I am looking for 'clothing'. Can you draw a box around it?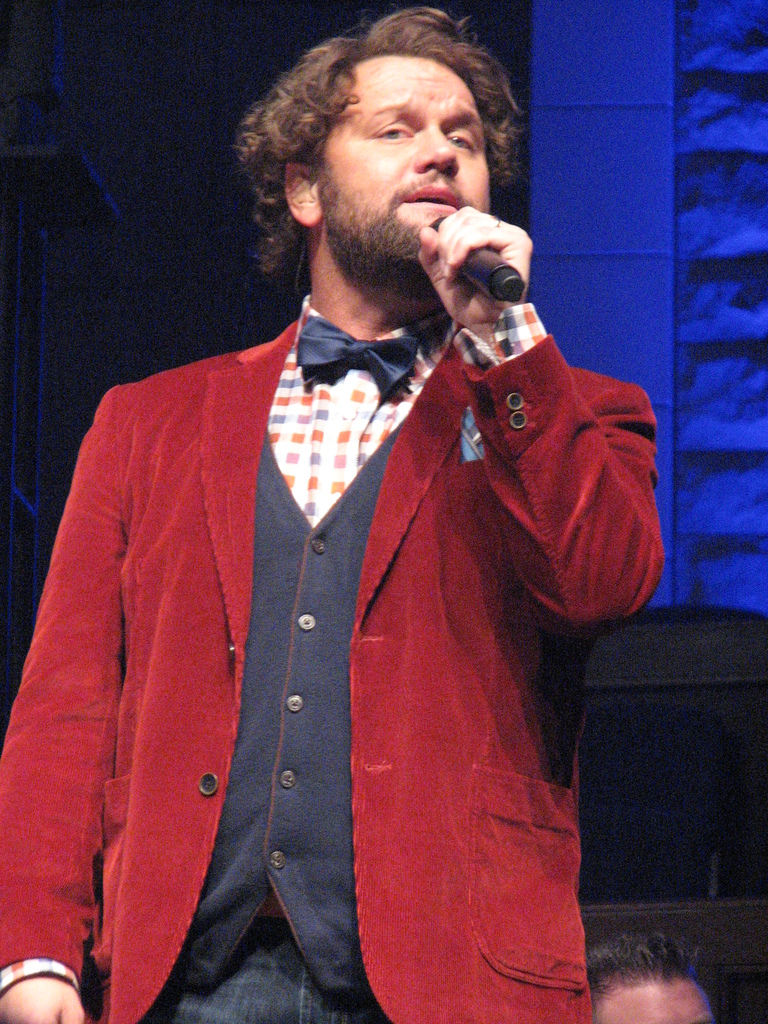
Sure, the bounding box is 0, 295, 662, 1023.
